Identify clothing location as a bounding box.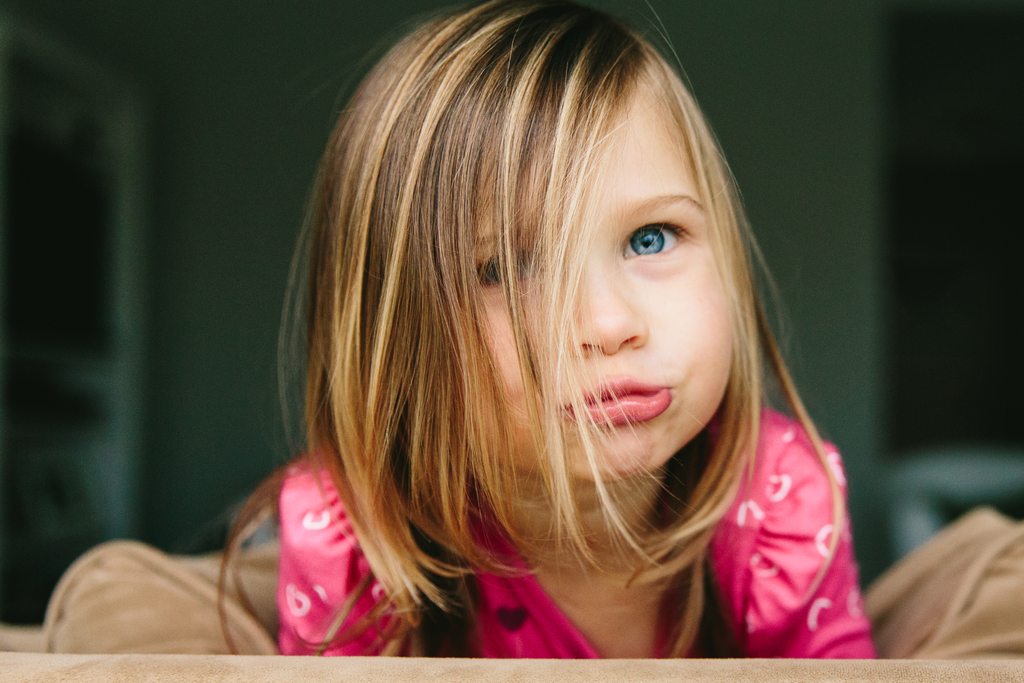
left=278, top=405, right=877, bottom=661.
